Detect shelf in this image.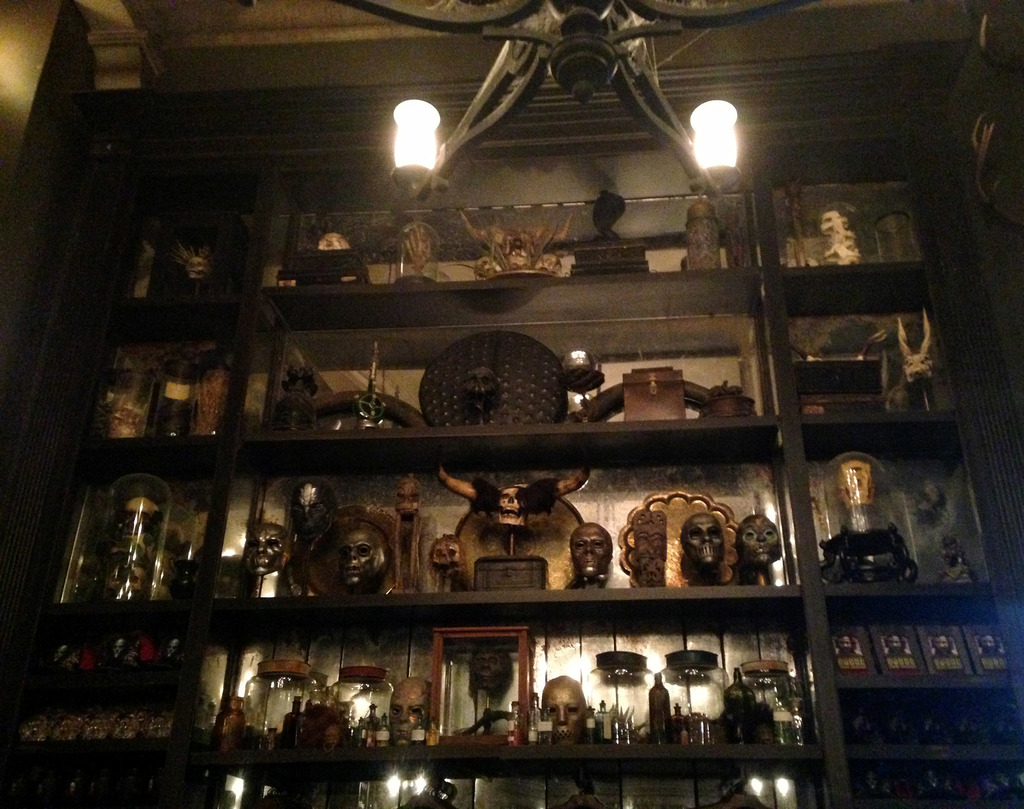
Detection: (198,746,839,805).
